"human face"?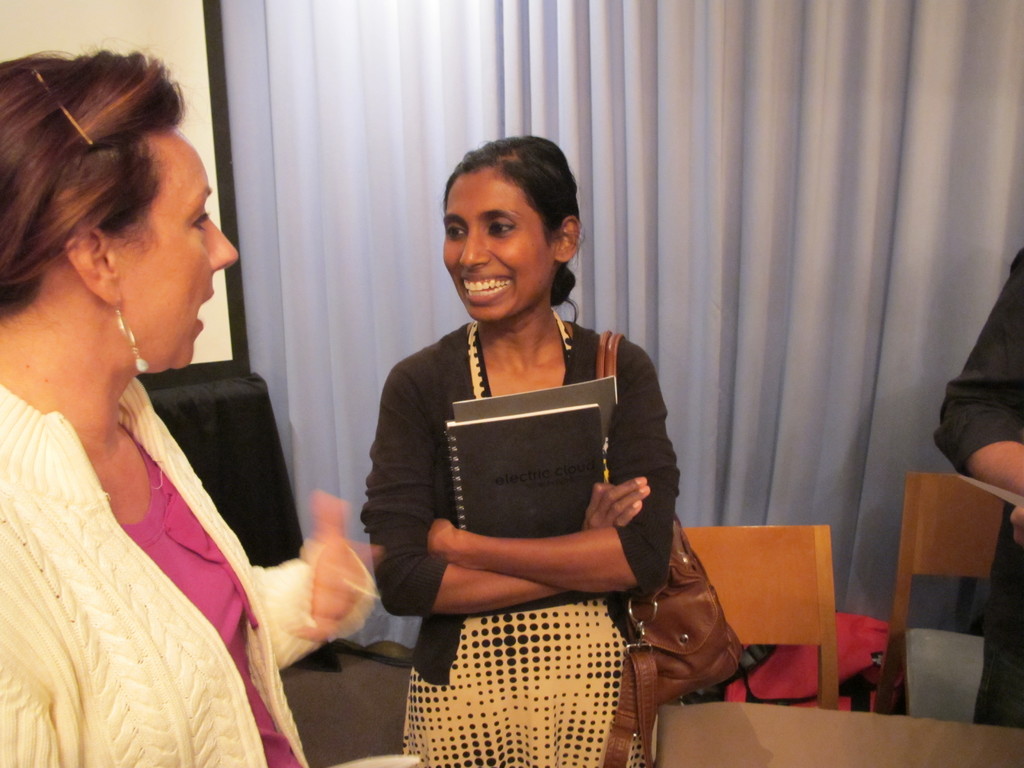
crop(119, 134, 239, 371)
